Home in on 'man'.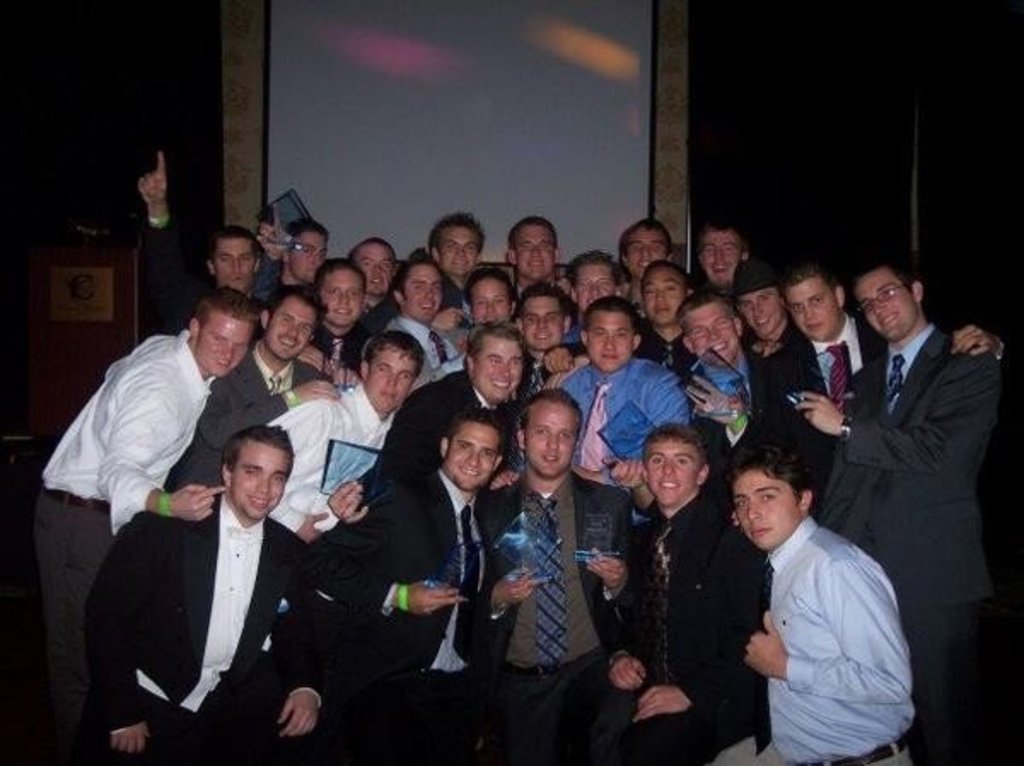
Homed in at pyautogui.locateOnScreen(433, 273, 522, 382).
